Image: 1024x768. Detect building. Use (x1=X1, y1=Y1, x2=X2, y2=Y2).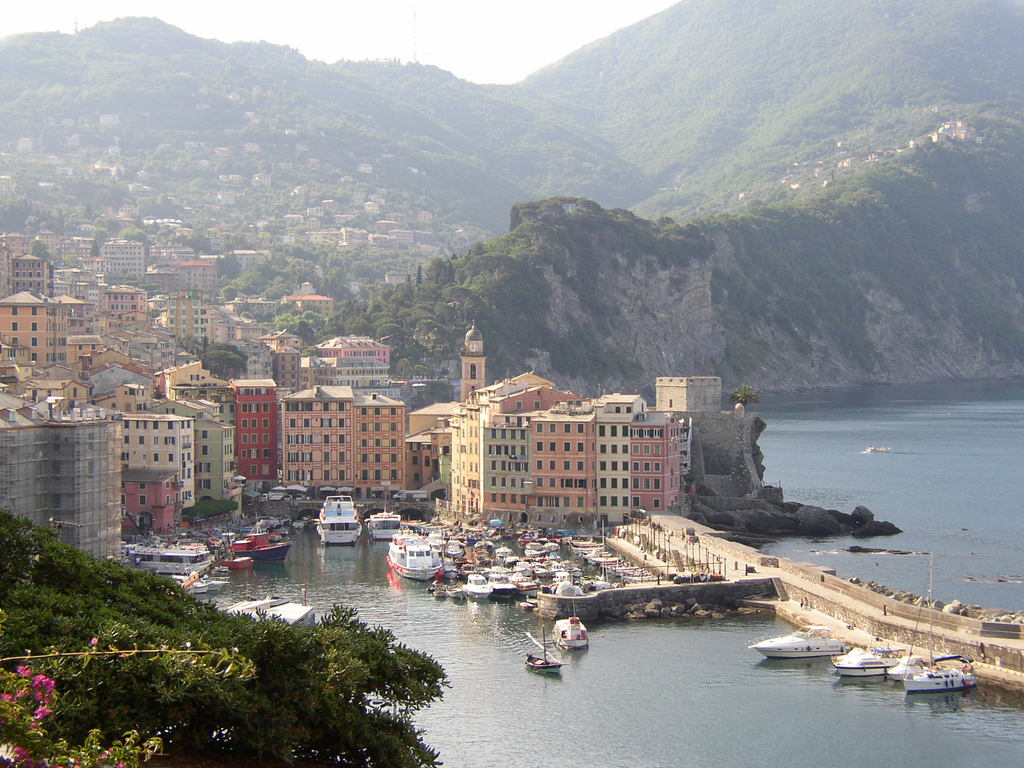
(x1=0, y1=257, x2=47, y2=294).
